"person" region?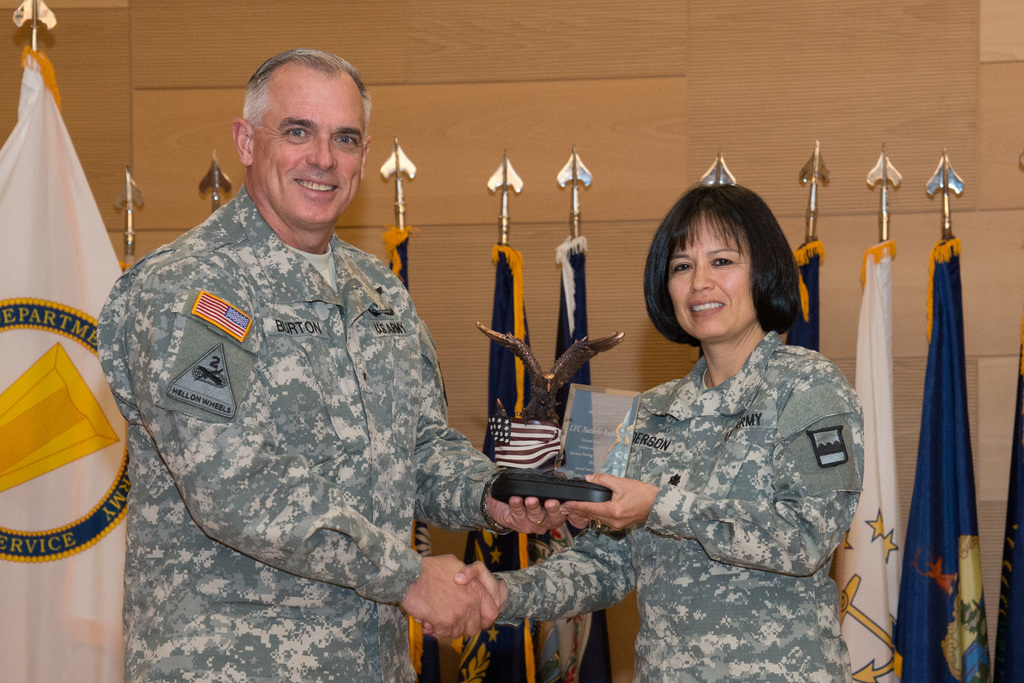
crop(412, 184, 868, 682)
